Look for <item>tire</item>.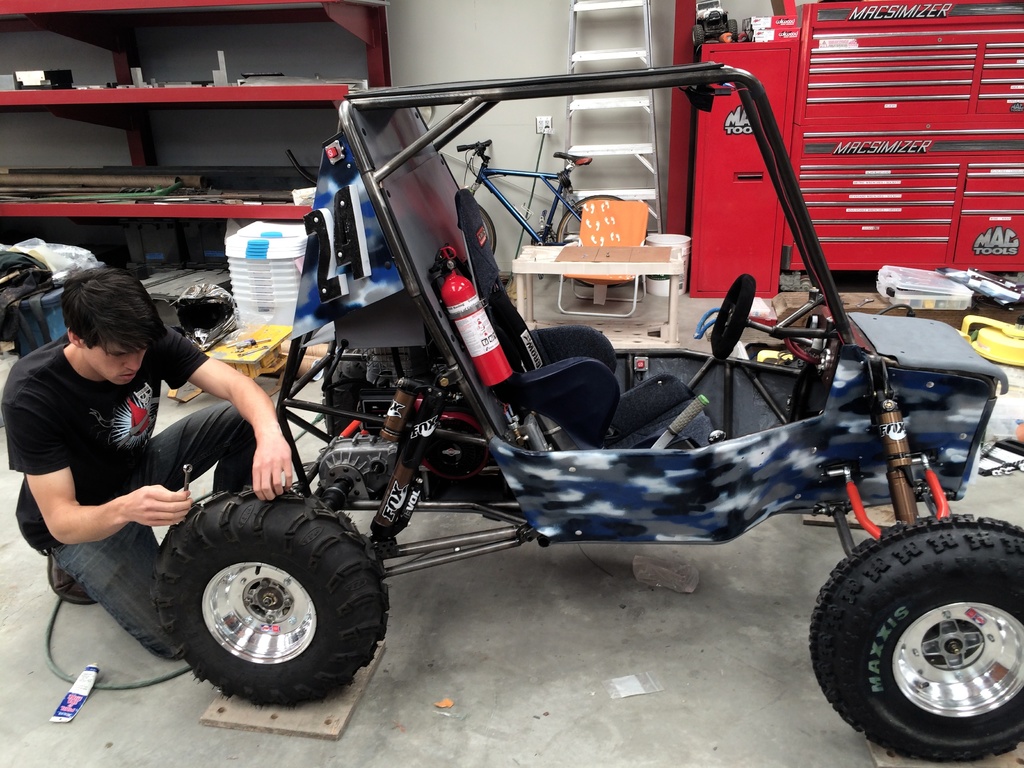
Found: [left=811, top=515, right=1023, bottom=764].
